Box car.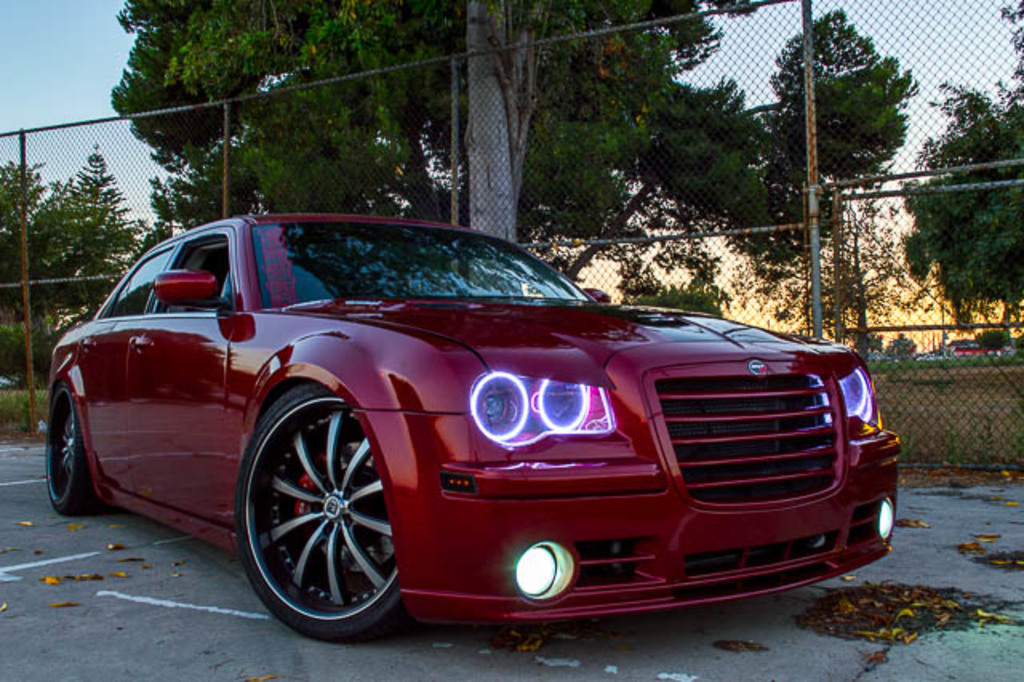
bbox=(915, 338, 1016, 357).
